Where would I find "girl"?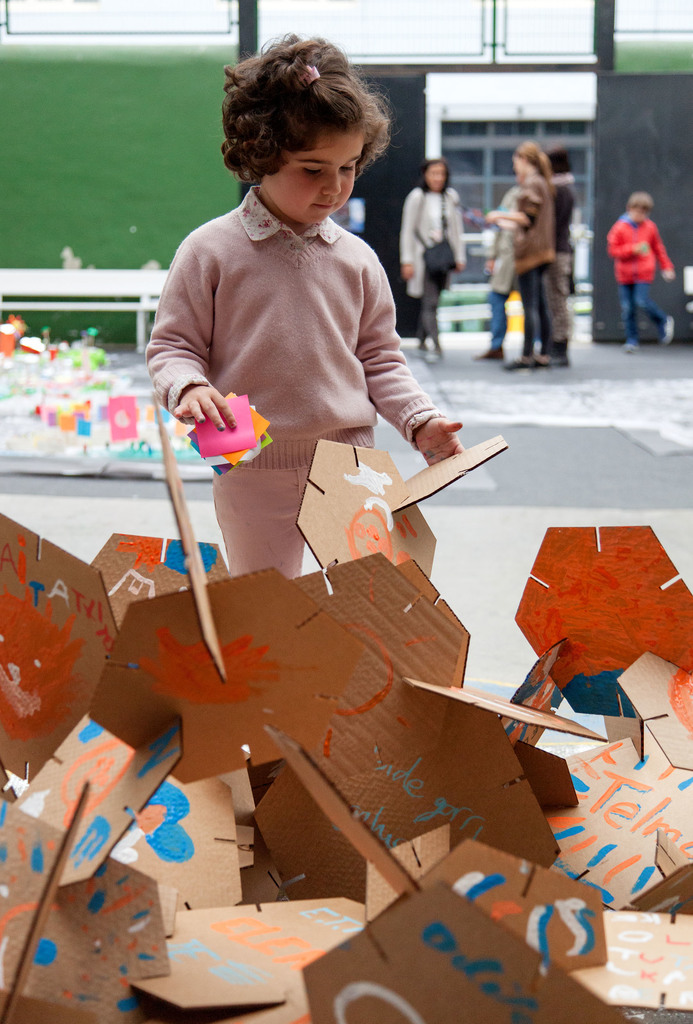
At box=[143, 29, 465, 582].
